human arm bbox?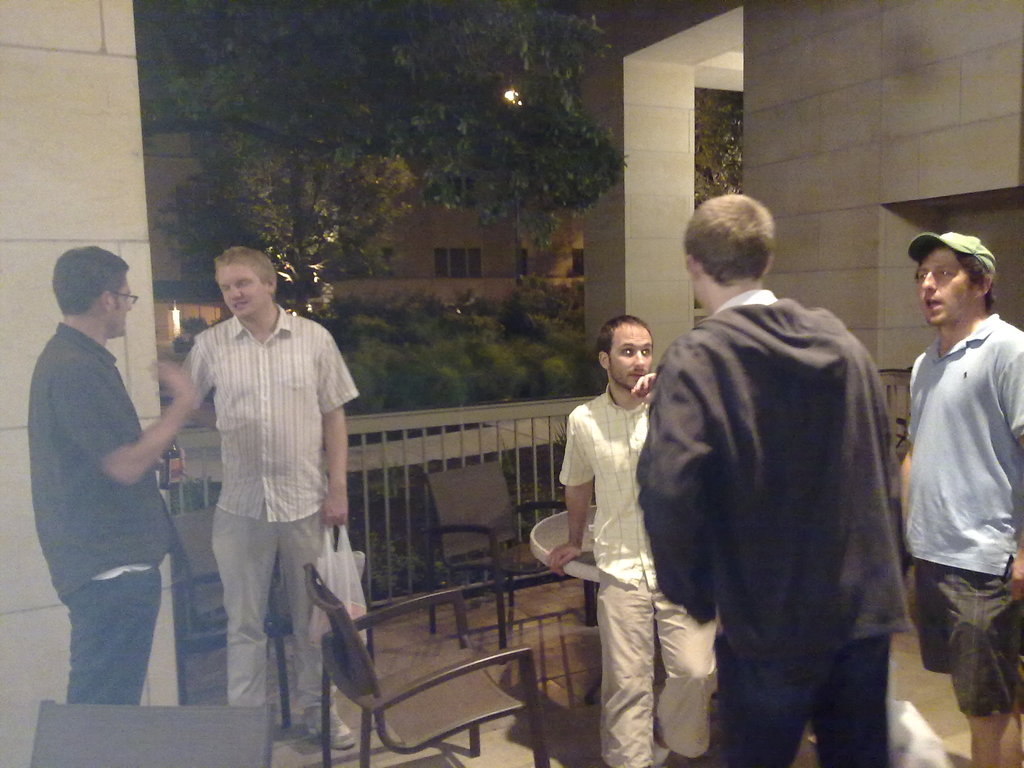
region(318, 325, 355, 526)
